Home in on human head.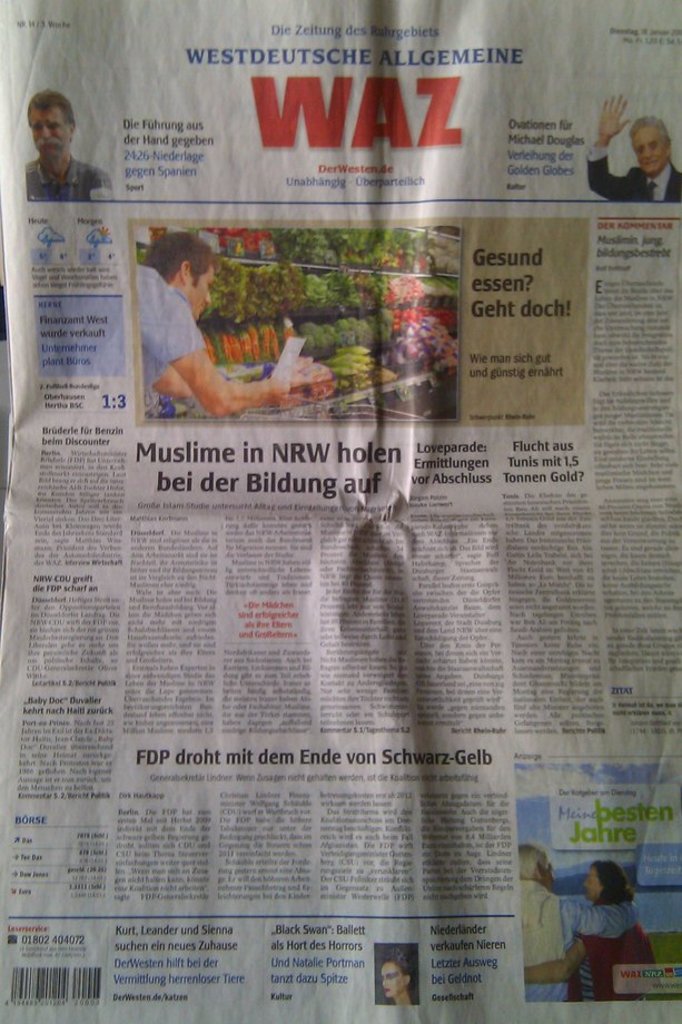
Homed in at rect(374, 955, 412, 1001).
